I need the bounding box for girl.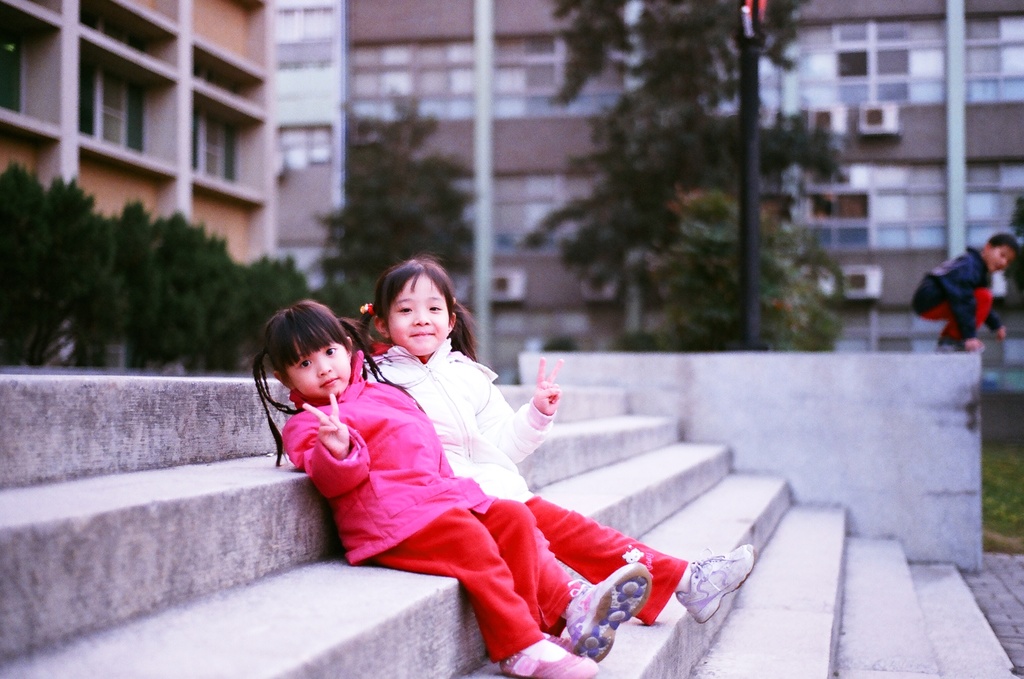
Here it is: <bbox>360, 248, 757, 625</bbox>.
